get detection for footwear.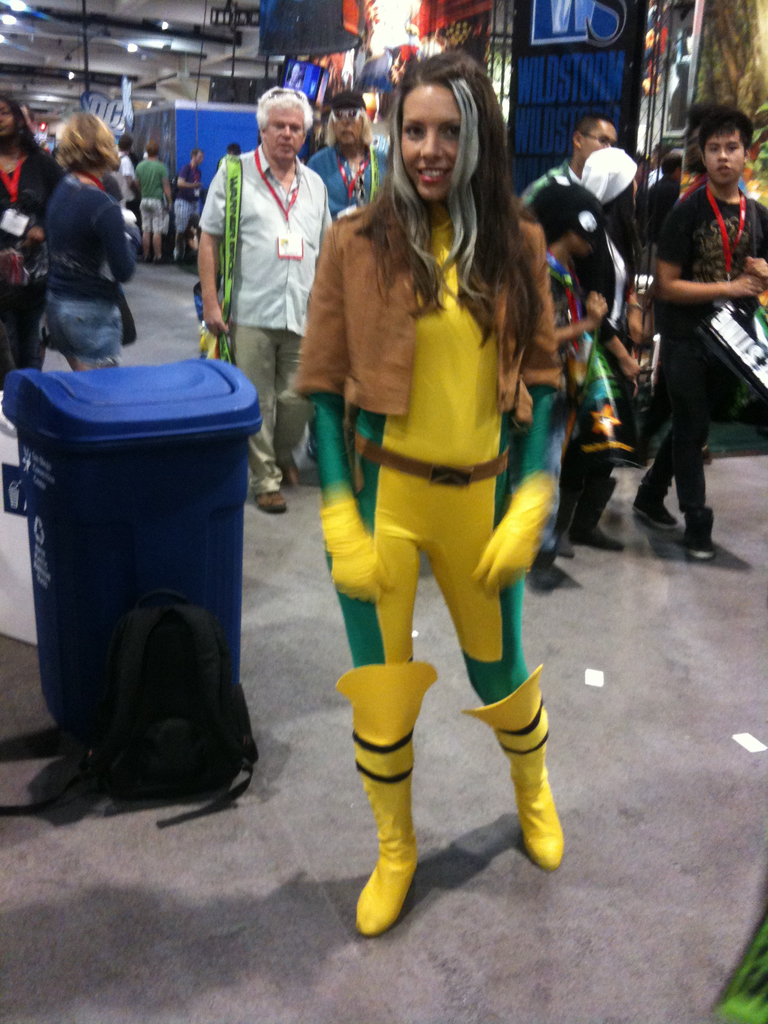
Detection: (x1=570, y1=476, x2=625, y2=554).
